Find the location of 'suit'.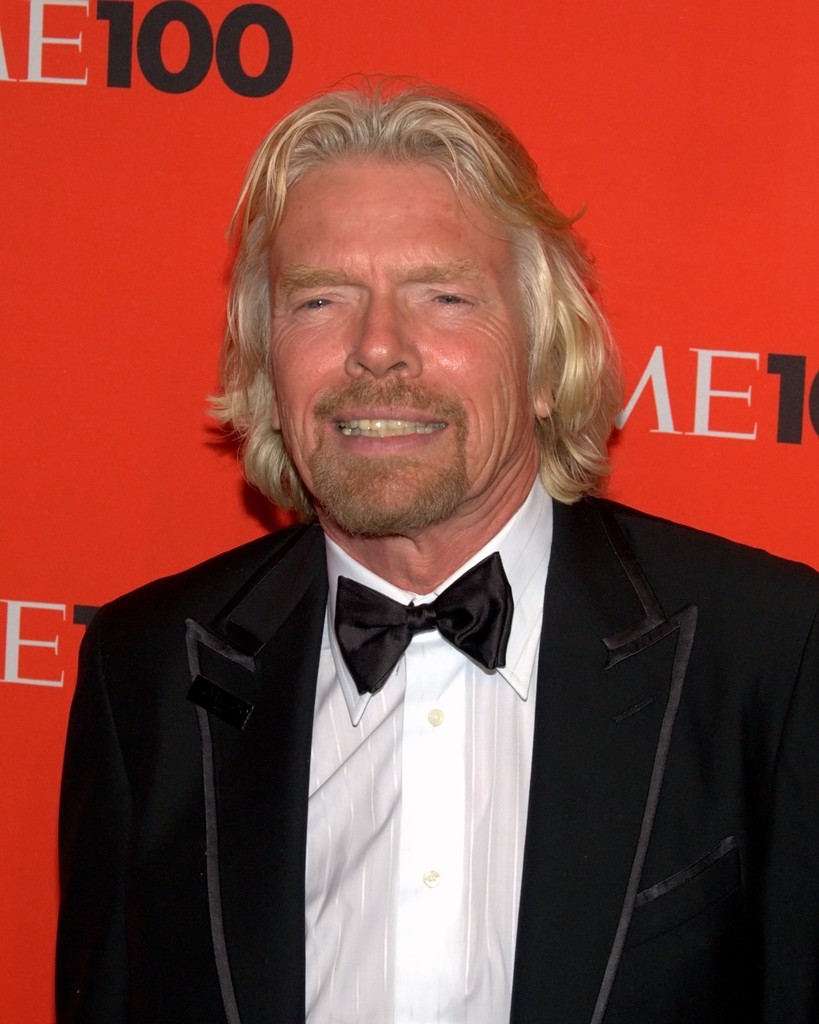
Location: [left=45, top=475, right=818, bottom=1021].
